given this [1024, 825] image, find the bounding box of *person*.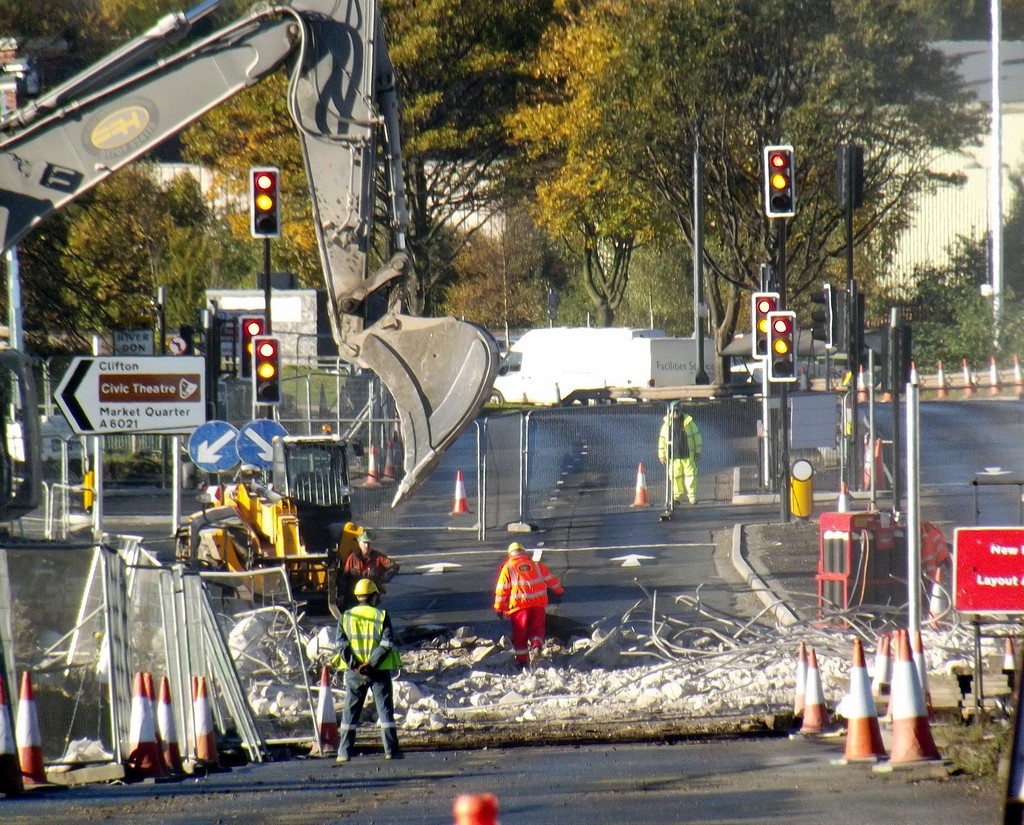
box(653, 401, 702, 506).
